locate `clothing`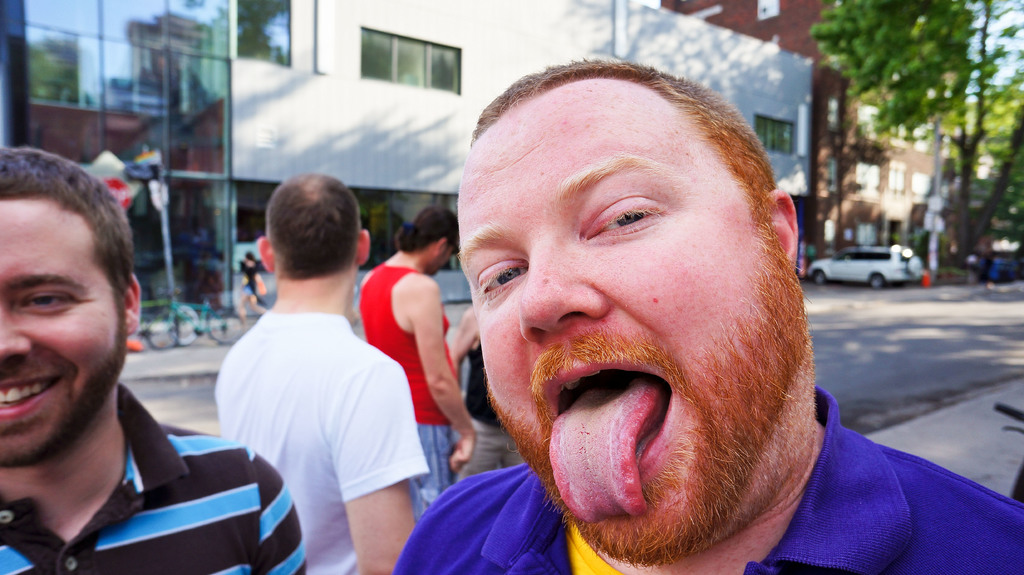
detection(381, 386, 1023, 574)
